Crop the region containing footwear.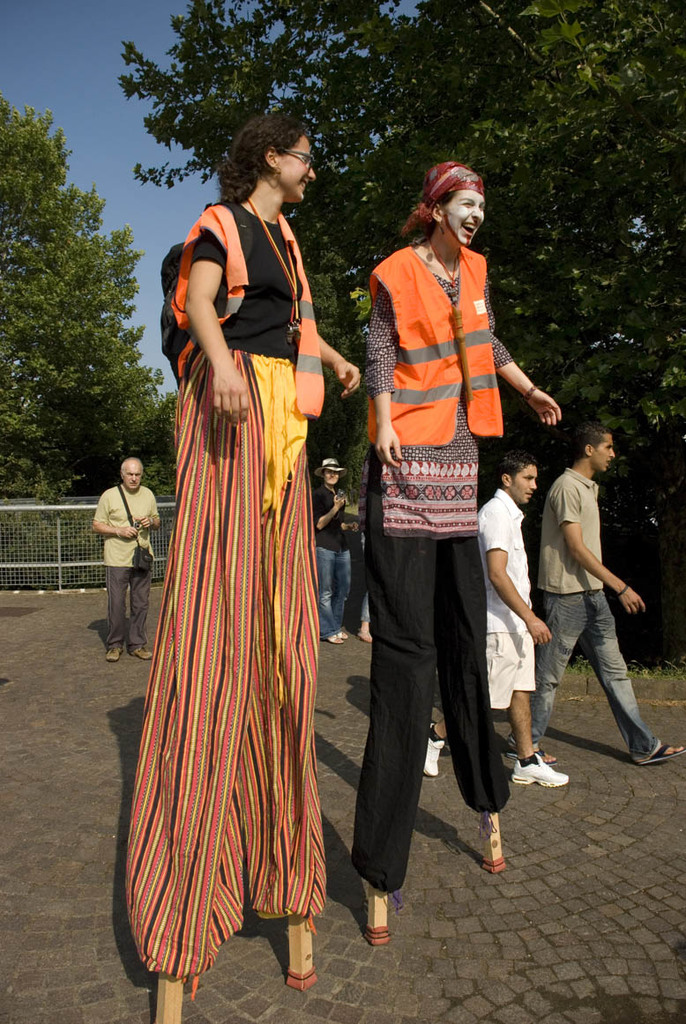
Crop region: detection(322, 629, 345, 645).
